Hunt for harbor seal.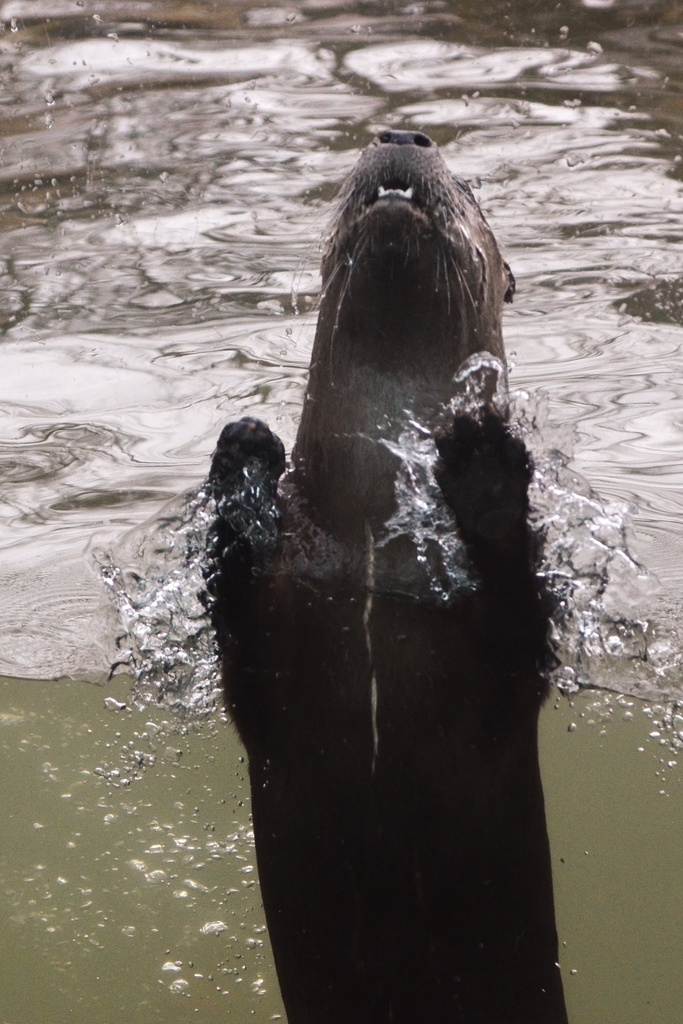
Hunted down at 135:114:597:1017.
